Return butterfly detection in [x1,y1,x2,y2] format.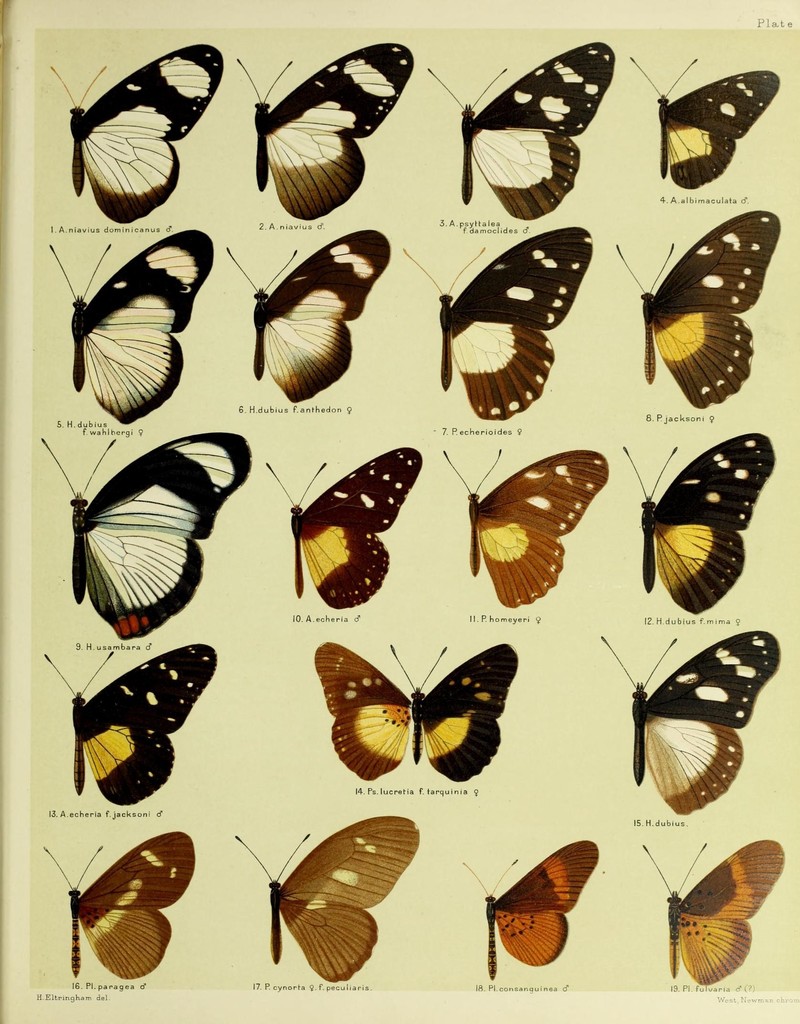
[460,835,602,977].
